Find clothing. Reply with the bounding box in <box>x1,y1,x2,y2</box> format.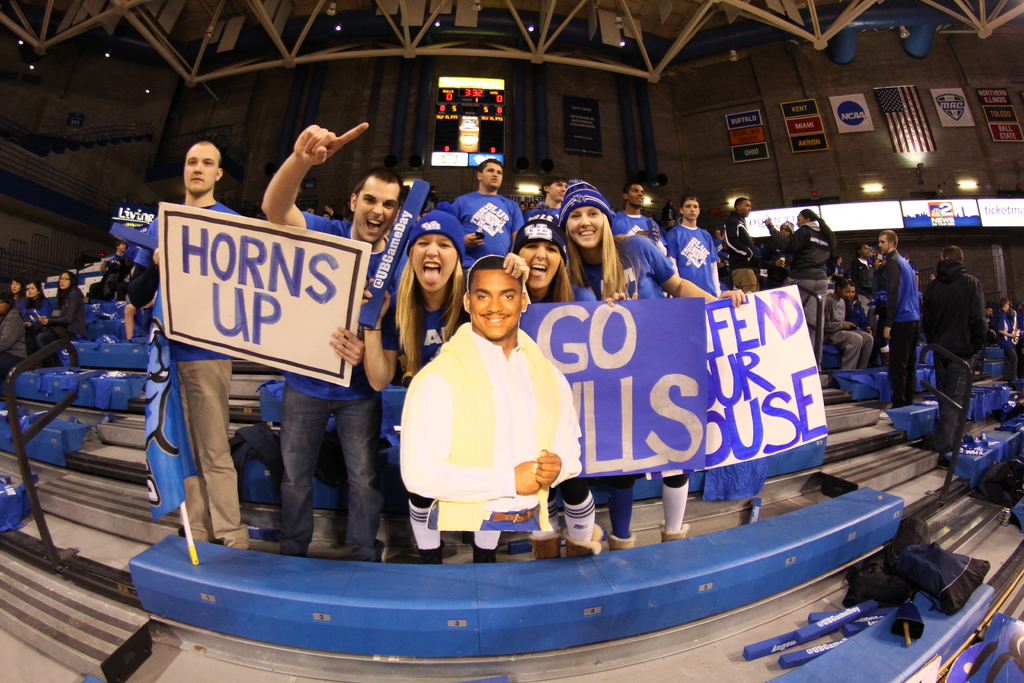
<box>847,258,873,286</box>.
